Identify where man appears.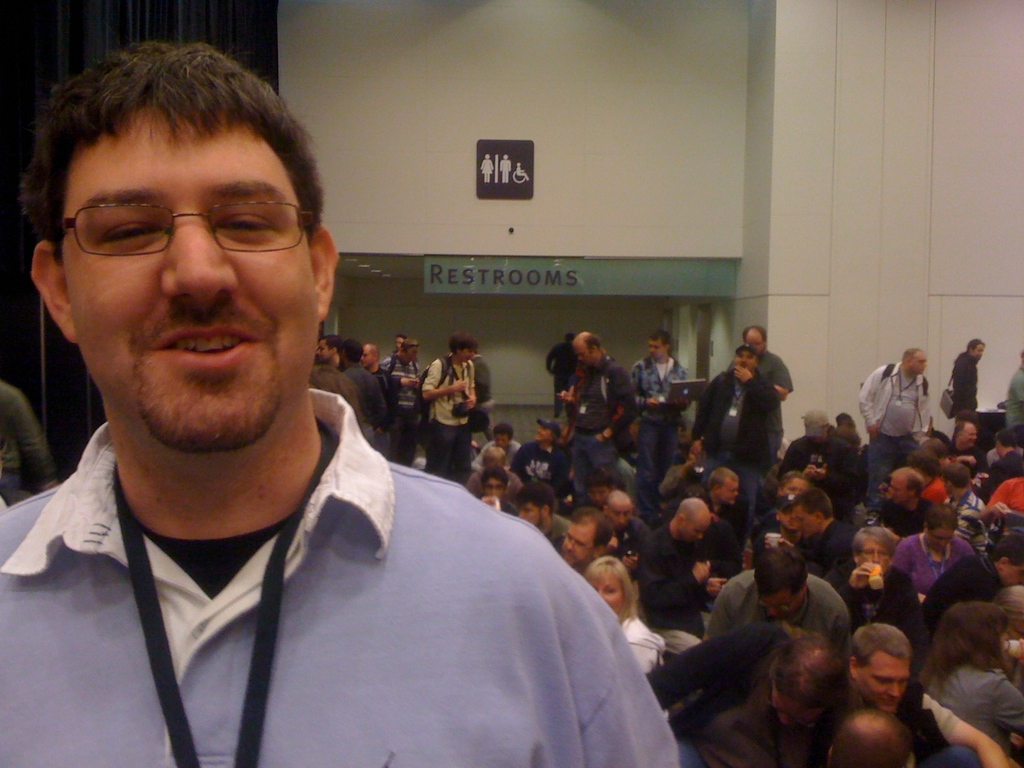
Appears at l=386, t=338, r=426, b=458.
